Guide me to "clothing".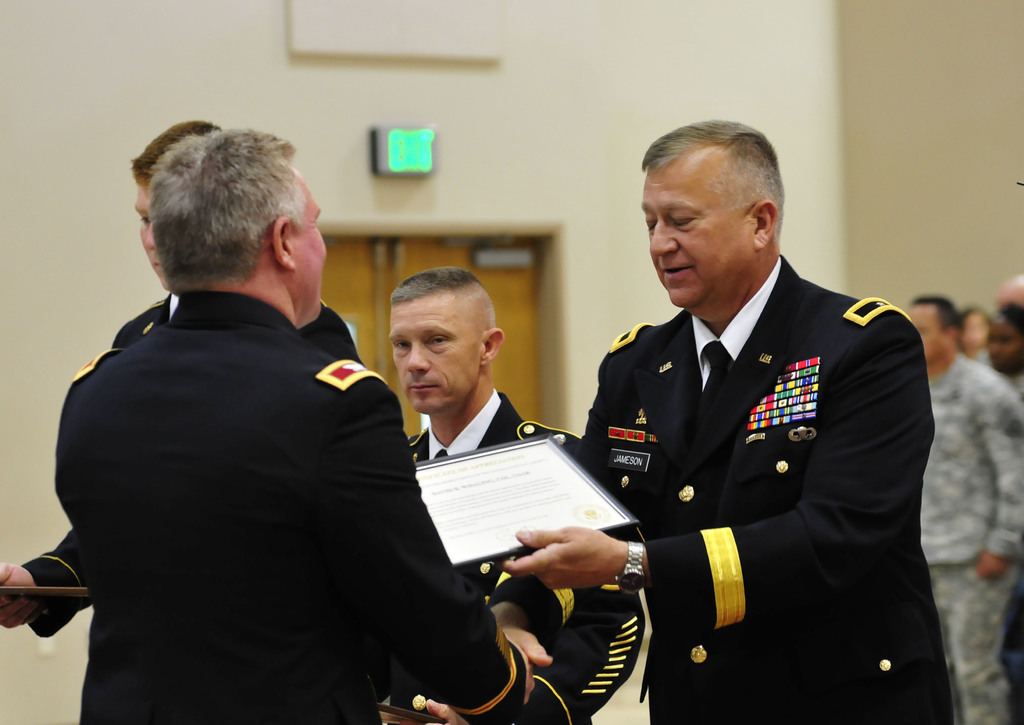
Guidance: pyautogui.locateOnScreen(21, 290, 362, 639).
